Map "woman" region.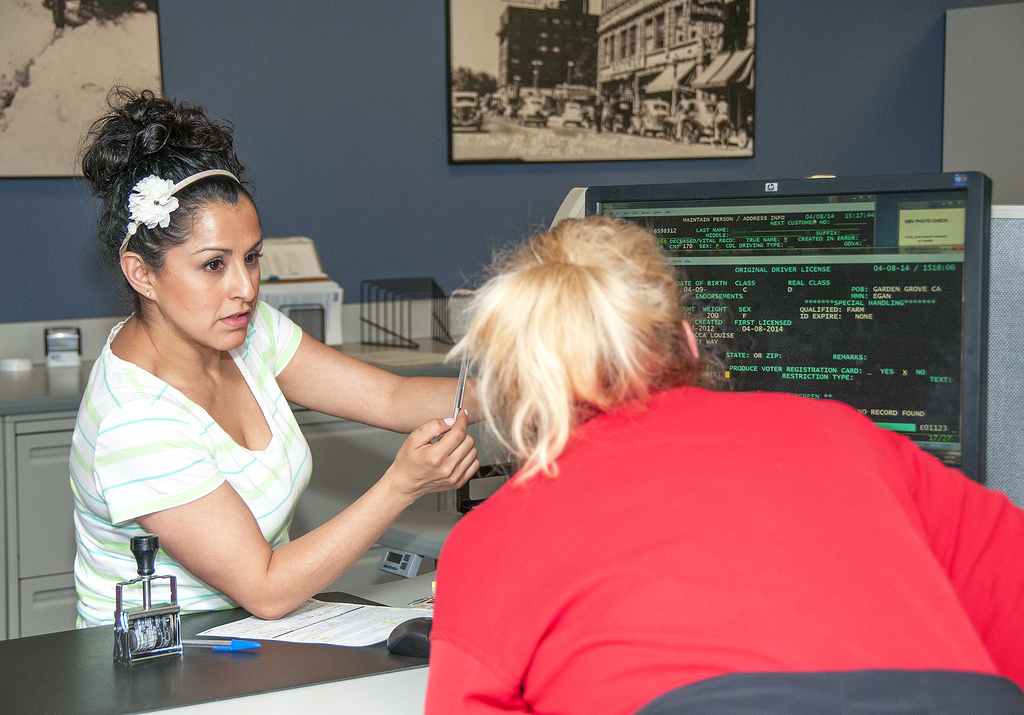
Mapped to region(417, 215, 1023, 714).
